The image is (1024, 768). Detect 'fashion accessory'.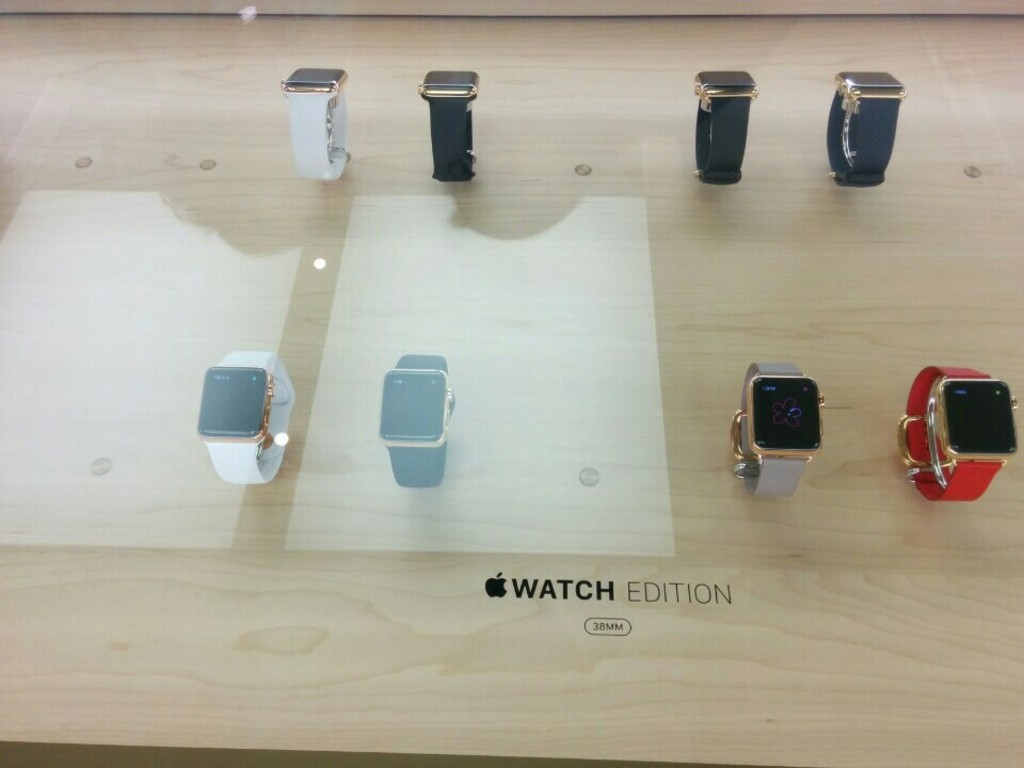
Detection: BBox(416, 66, 480, 181).
